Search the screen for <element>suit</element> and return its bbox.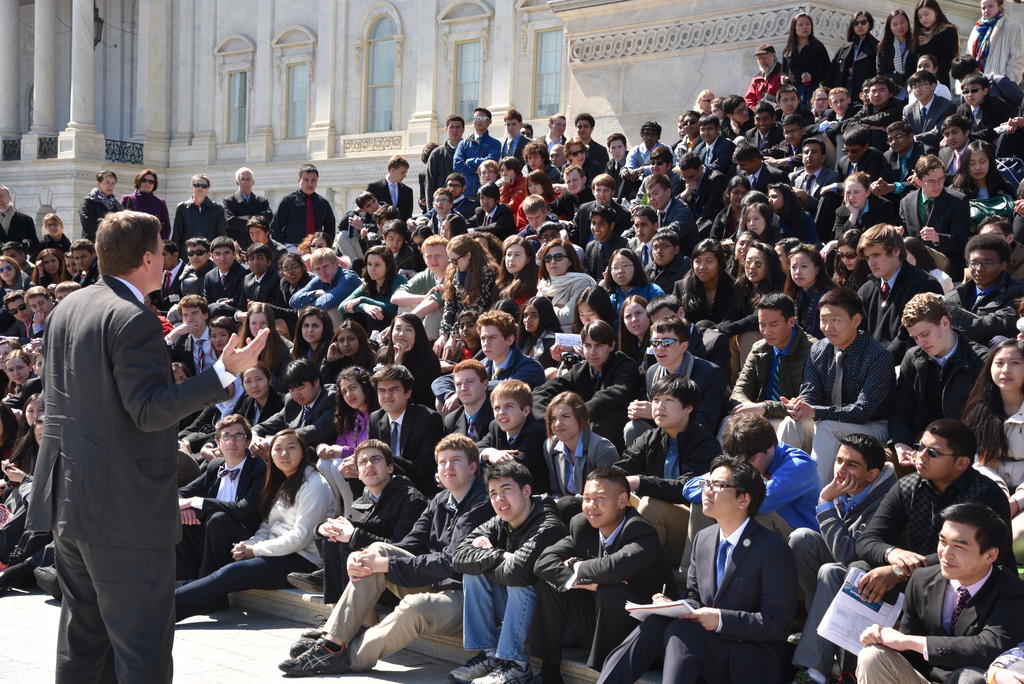
Found: bbox=(174, 448, 268, 579).
